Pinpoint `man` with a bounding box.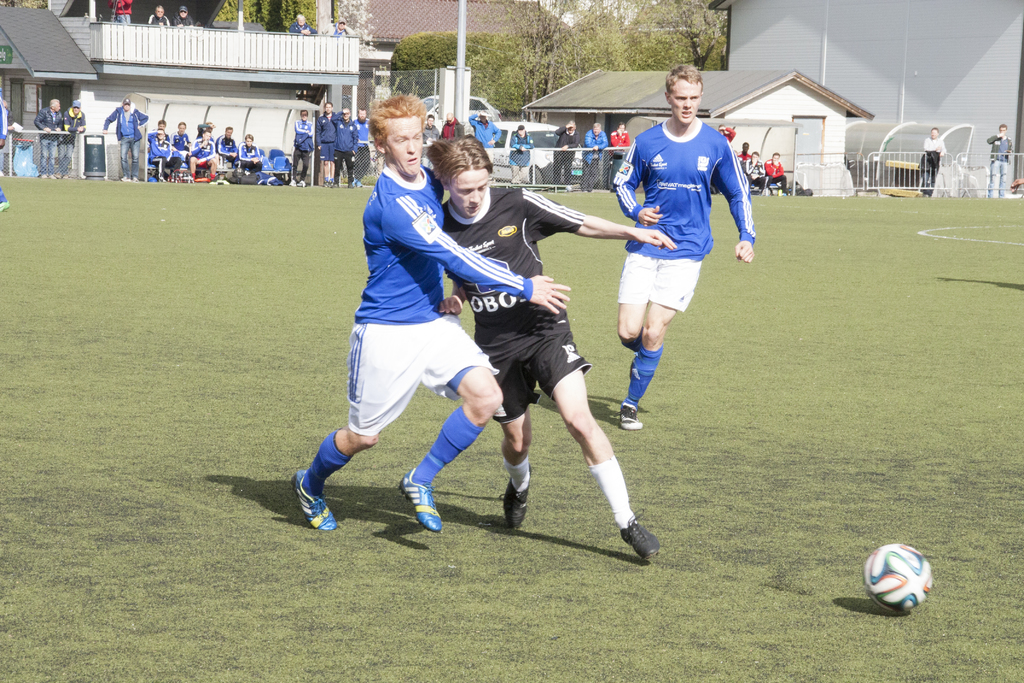
(598,90,761,458).
